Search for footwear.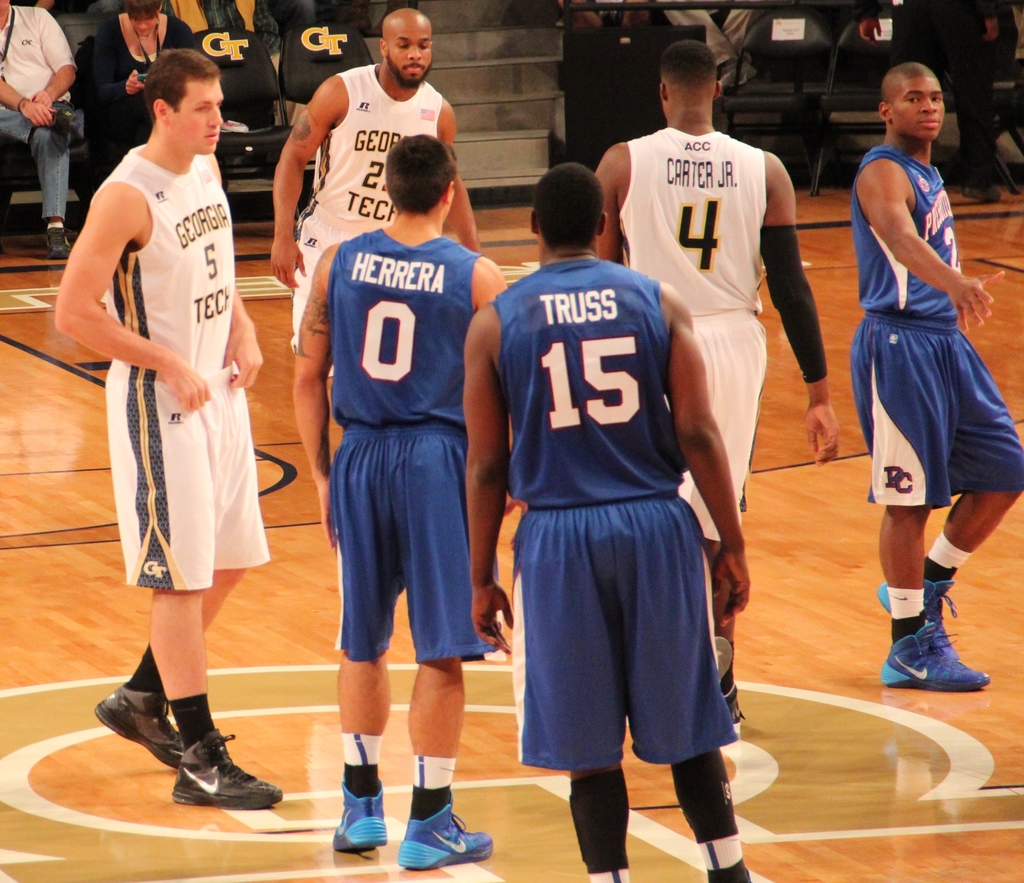
Found at [390, 806, 493, 868].
